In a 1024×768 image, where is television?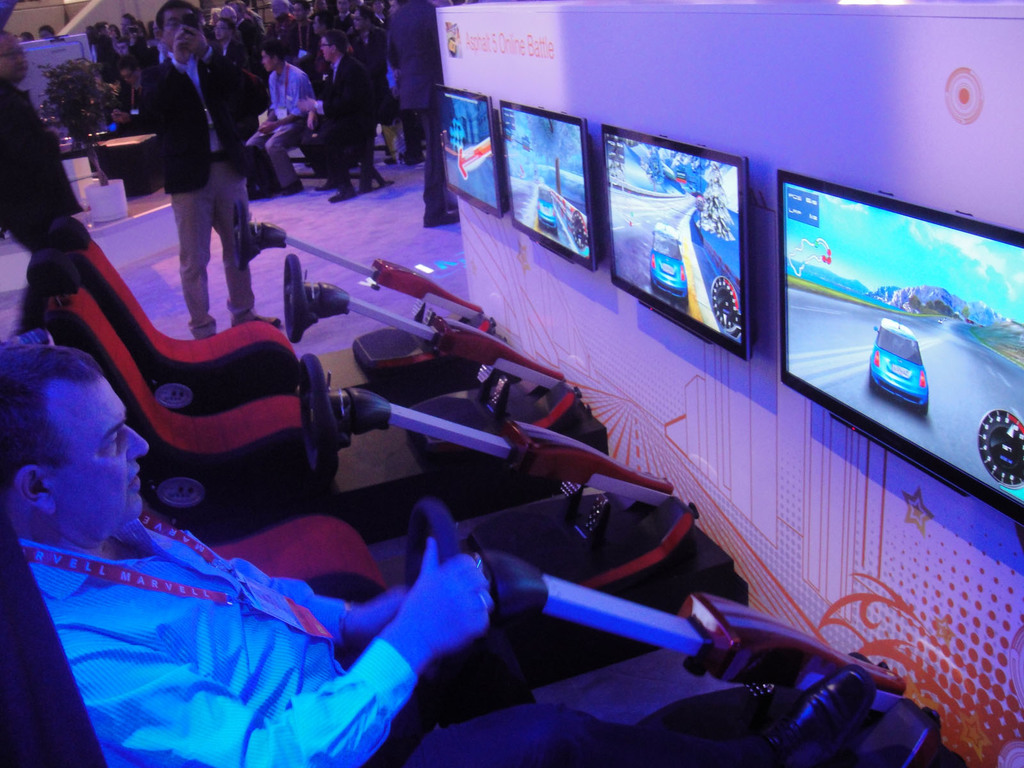
(x1=436, y1=86, x2=502, y2=219).
